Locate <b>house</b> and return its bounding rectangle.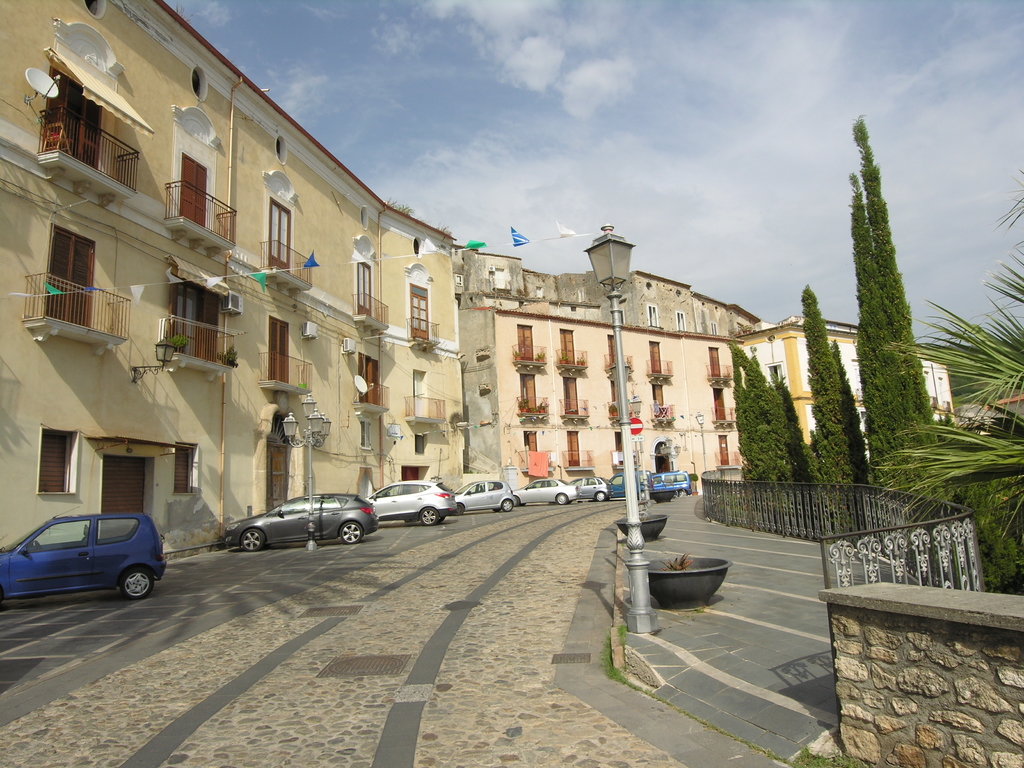
select_region(0, 0, 477, 558).
